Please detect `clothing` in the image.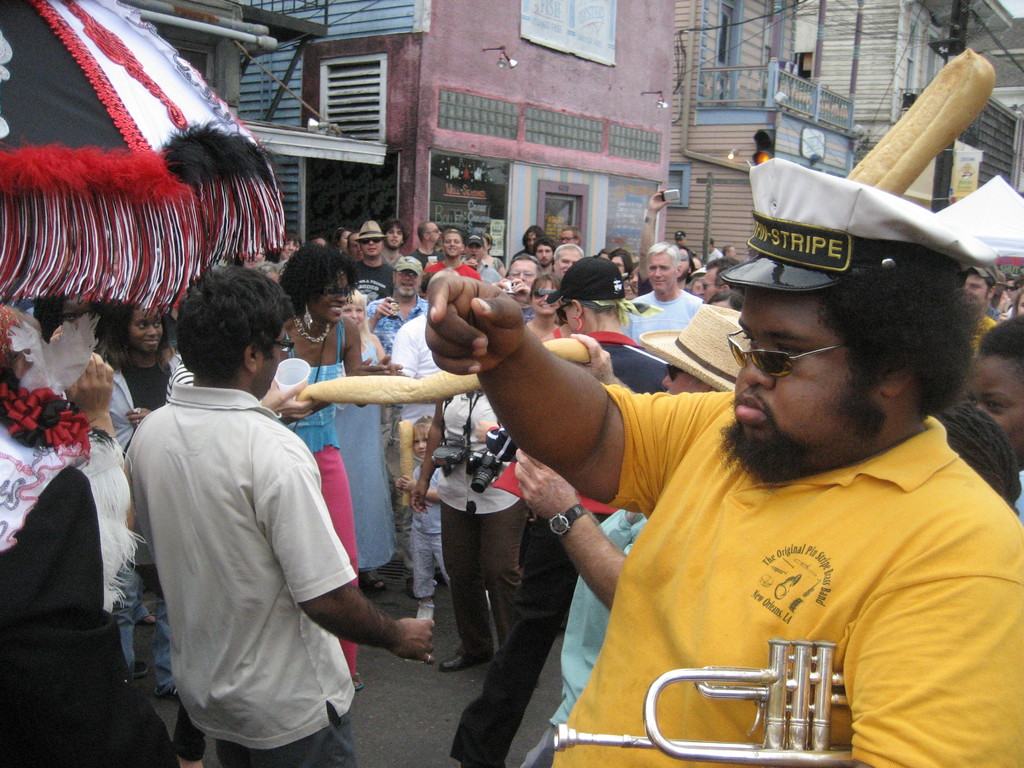
522:509:646:767.
